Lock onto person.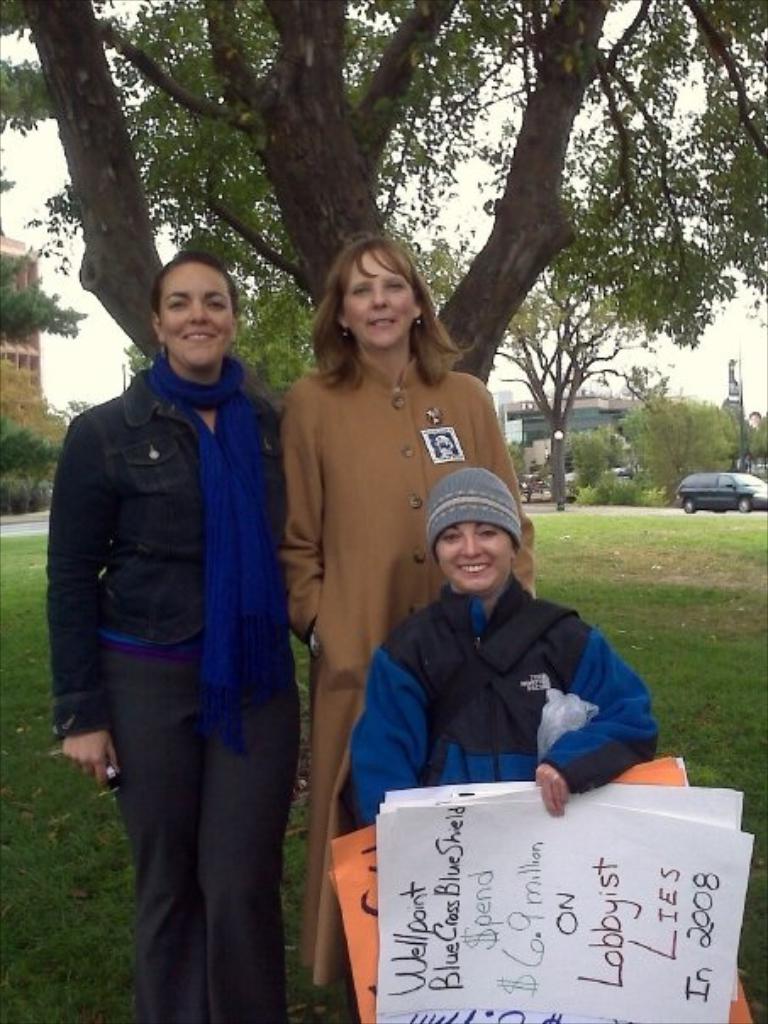
Locked: x1=339 y1=459 x2=670 y2=826.
